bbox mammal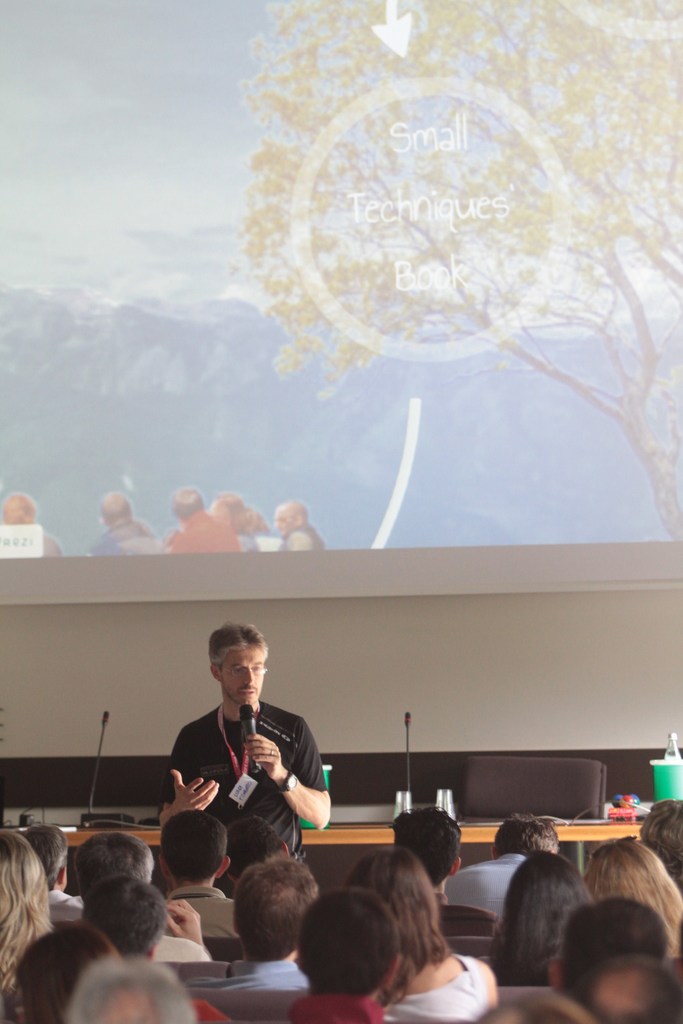
box(224, 812, 288, 867)
